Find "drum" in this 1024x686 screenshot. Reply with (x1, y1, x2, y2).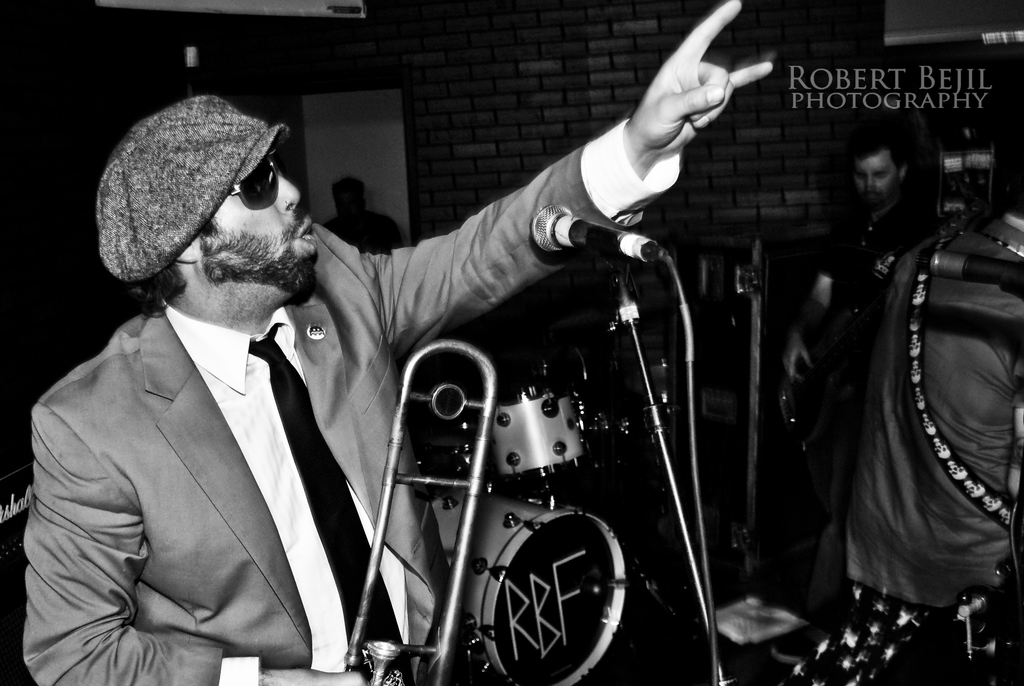
(428, 498, 627, 685).
